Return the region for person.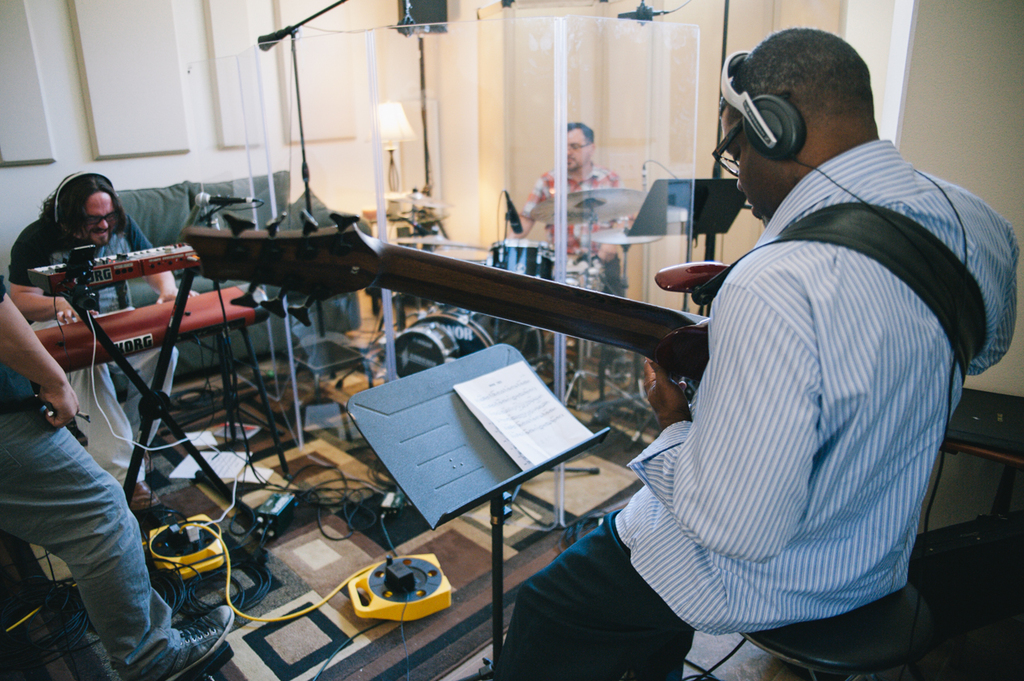
bbox=(569, 49, 980, 680).
